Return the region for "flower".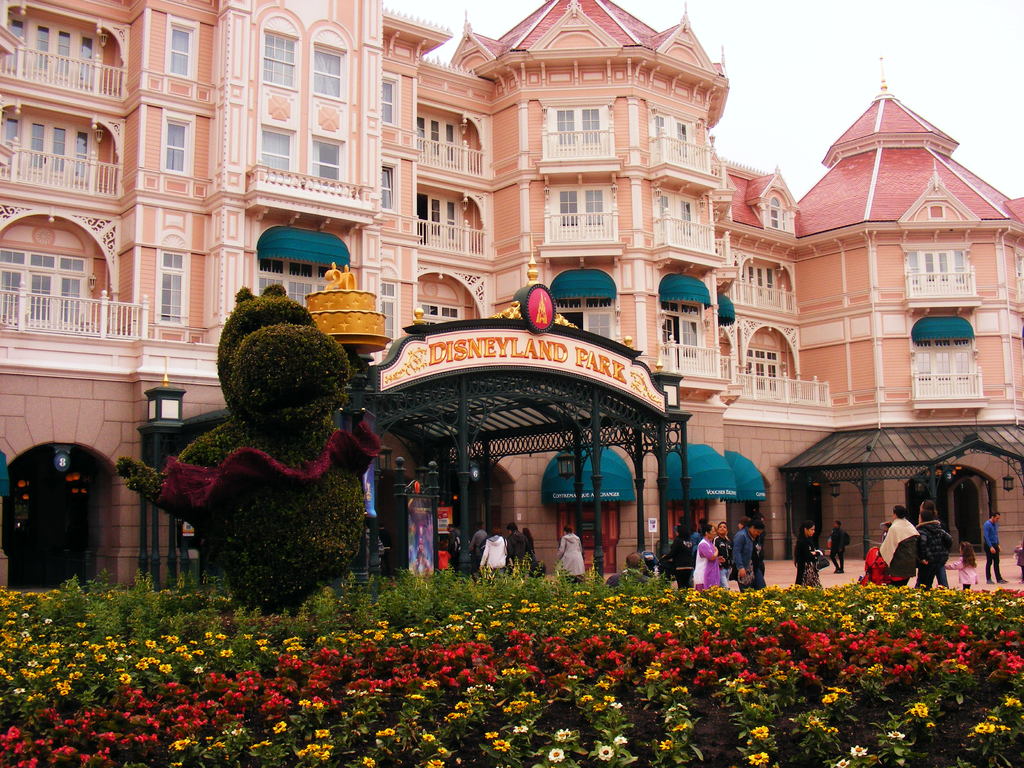
locate(547, 746, 564, 762).
